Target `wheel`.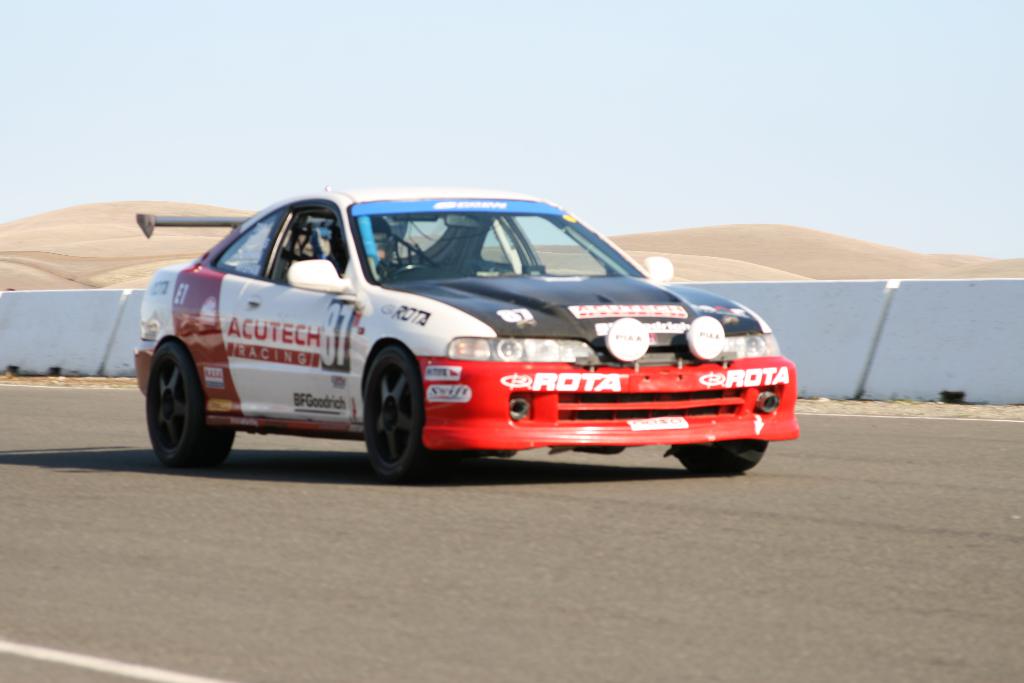
Target region: [x1=144, y1=341, x2=235, y2=472].
